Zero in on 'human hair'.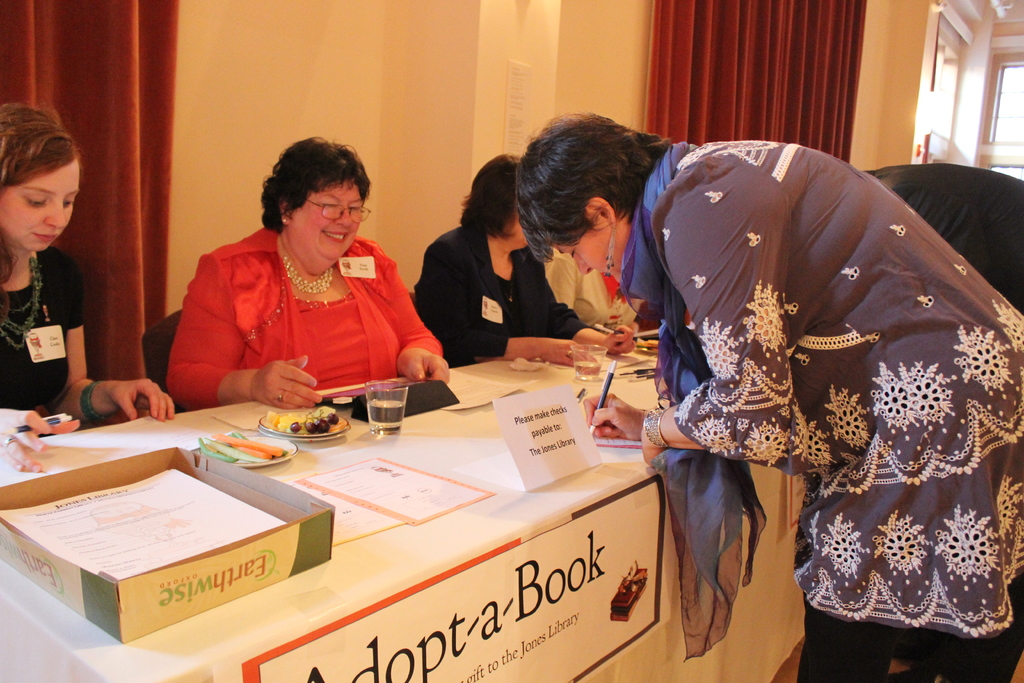
Zeroed in: detection(456, 152, 525, 245).
